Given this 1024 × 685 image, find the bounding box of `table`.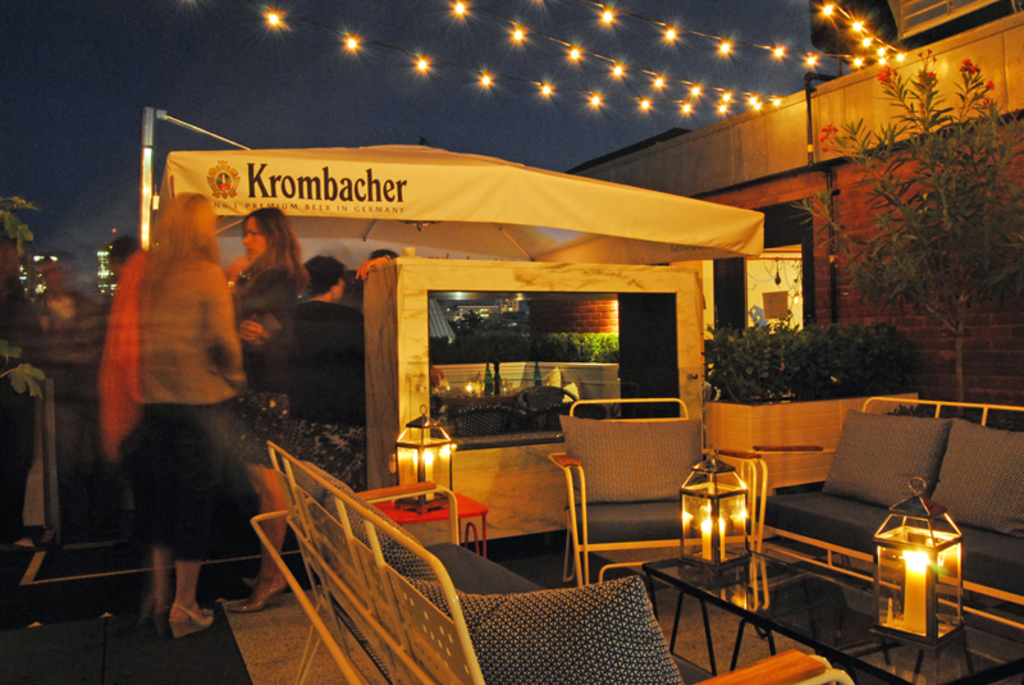
[left=347, top=489, right=497, bottom=556].
